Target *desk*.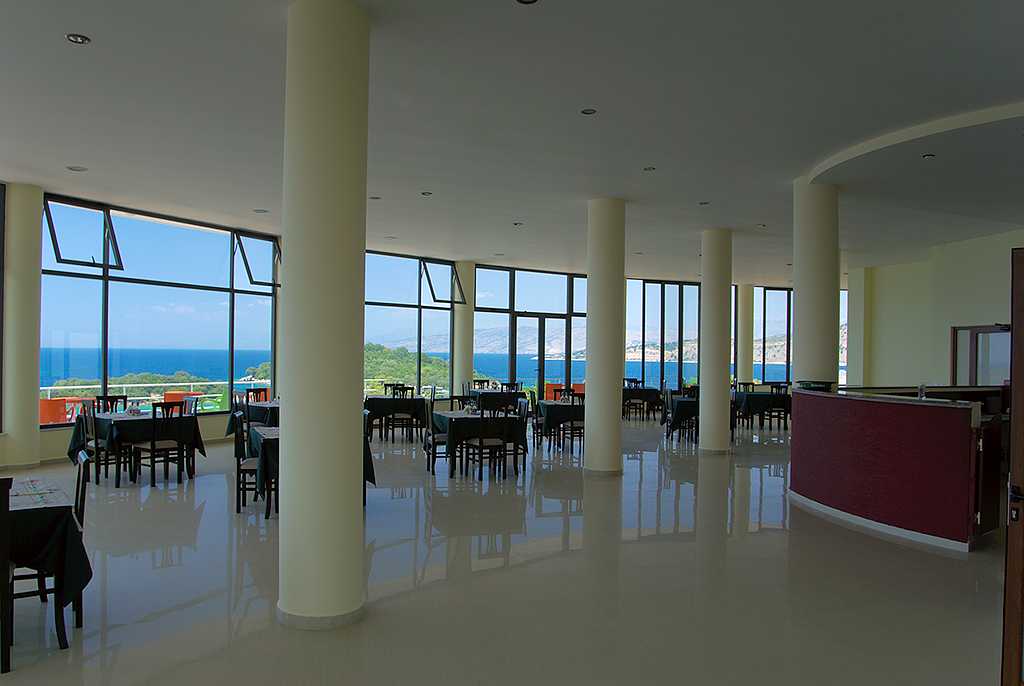
Target region: crop(778, 388, 1006, 545).
